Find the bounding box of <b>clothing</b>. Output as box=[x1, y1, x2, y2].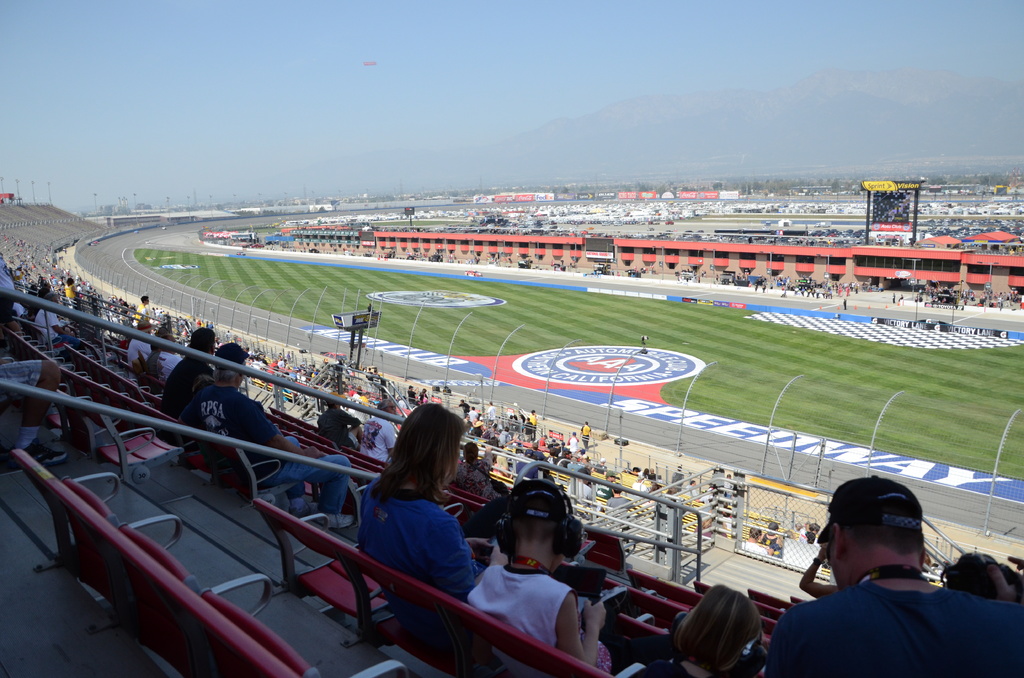
box=[767, 574, 1023, 677].
